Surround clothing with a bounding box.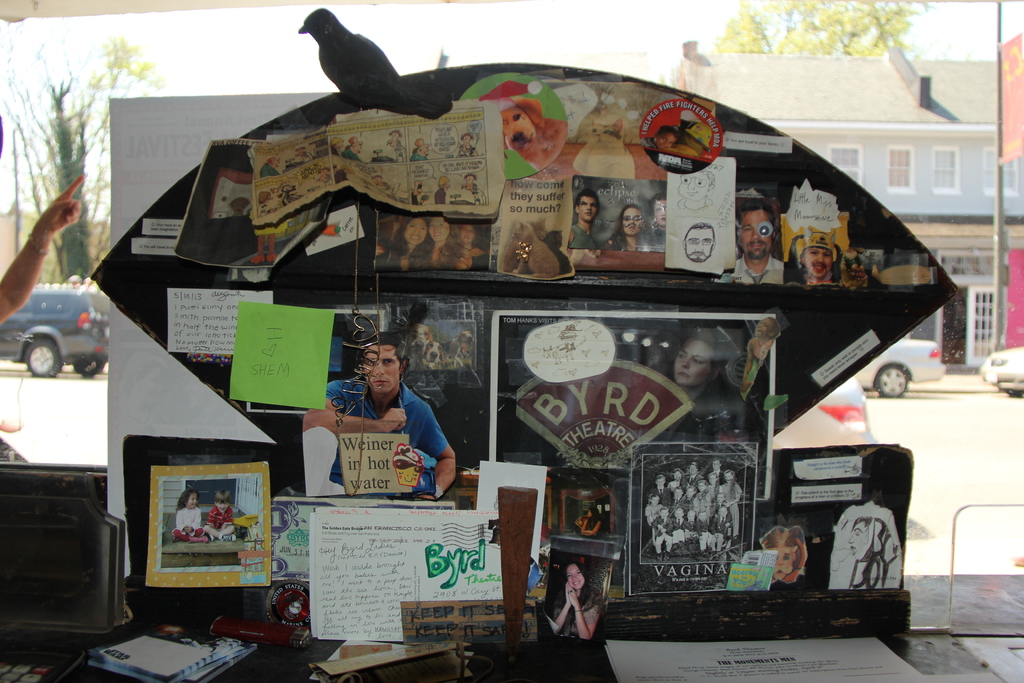
left=334, top=376, right=442, bottom=513.
